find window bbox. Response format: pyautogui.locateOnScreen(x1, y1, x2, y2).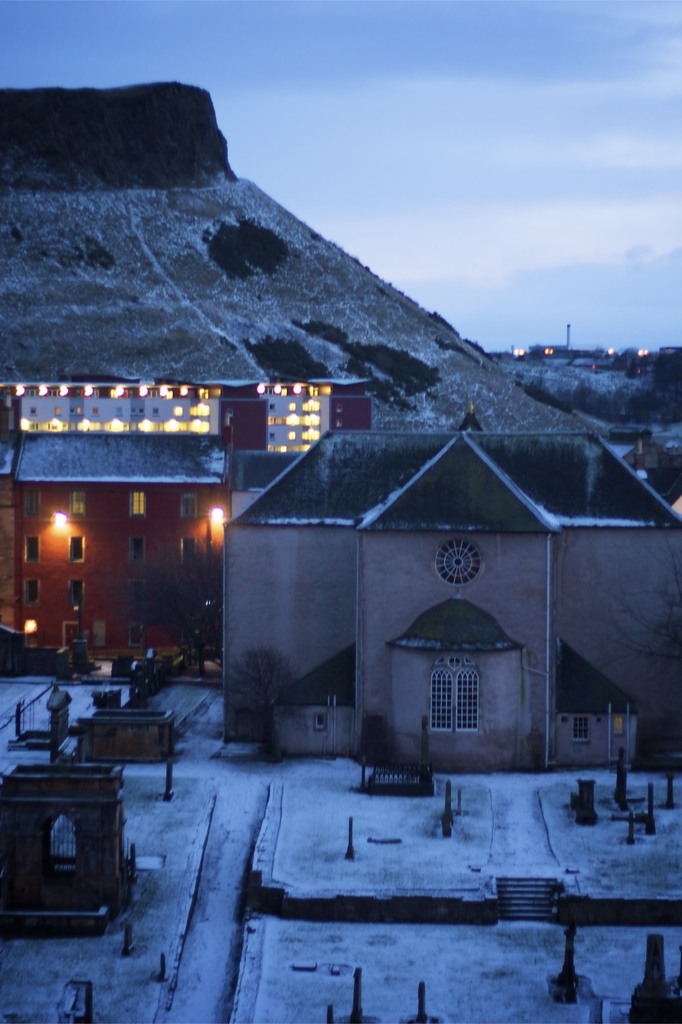
pyautogui.locateOnScreen(26, 540, 44, 566).
